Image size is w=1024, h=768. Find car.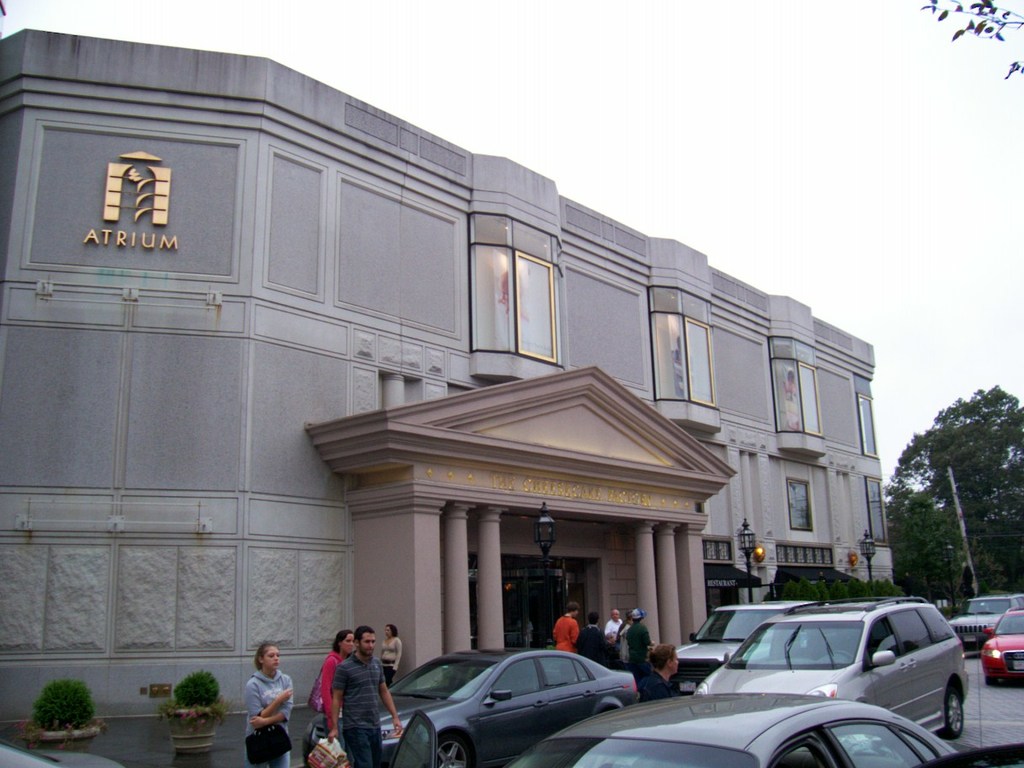
[376,659,639,751].
